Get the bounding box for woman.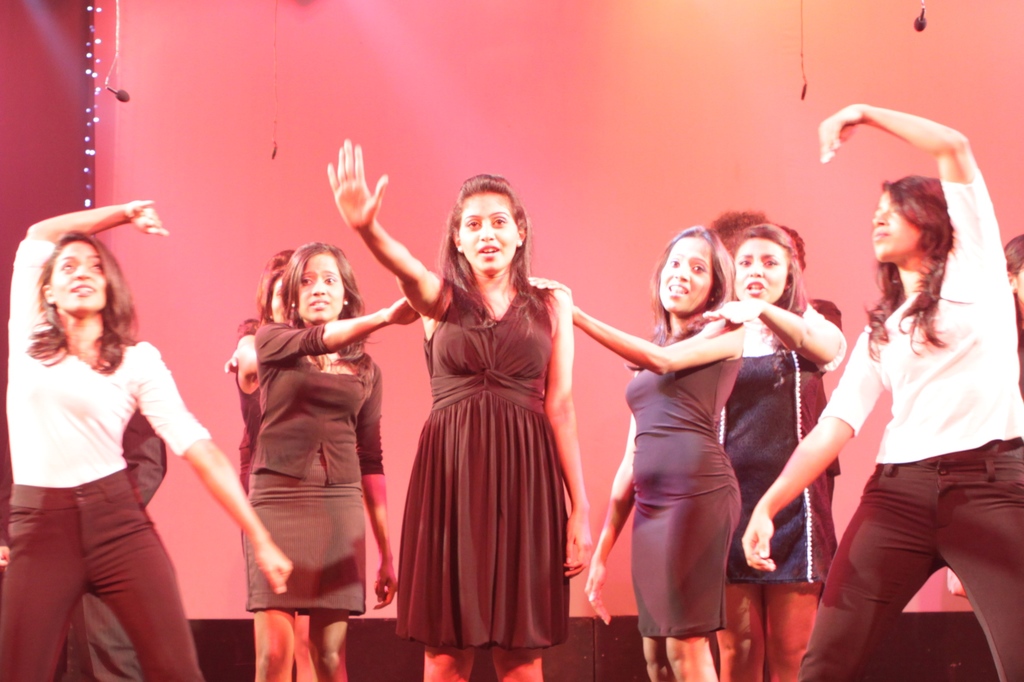
<box>392,173,590,681</box>.
